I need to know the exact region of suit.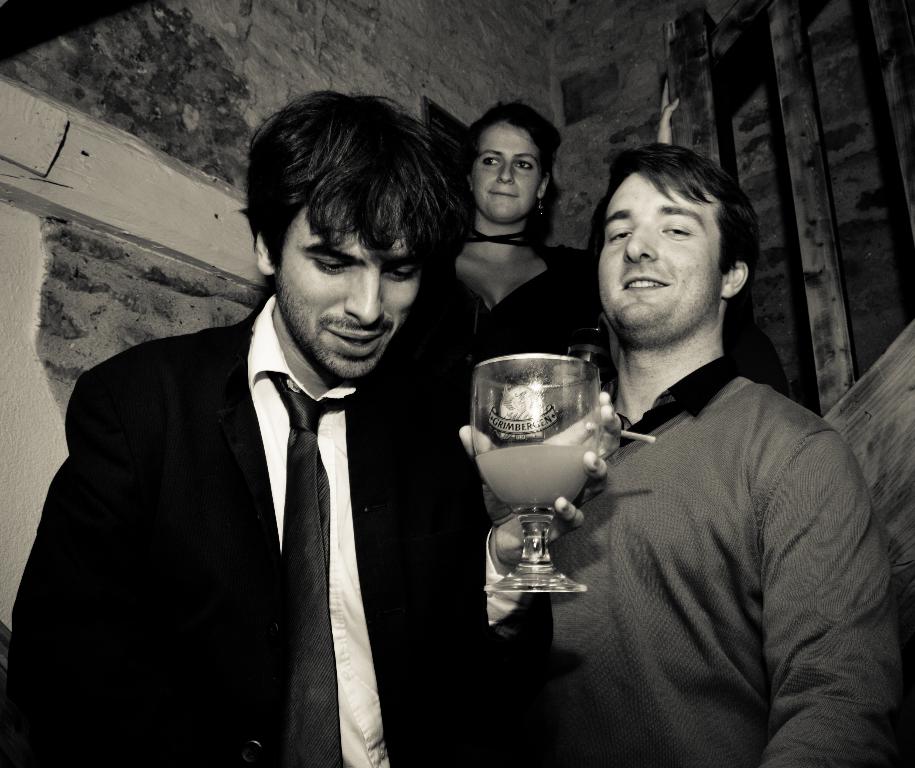
Region: bbox=(29, 154, 475, 748).
